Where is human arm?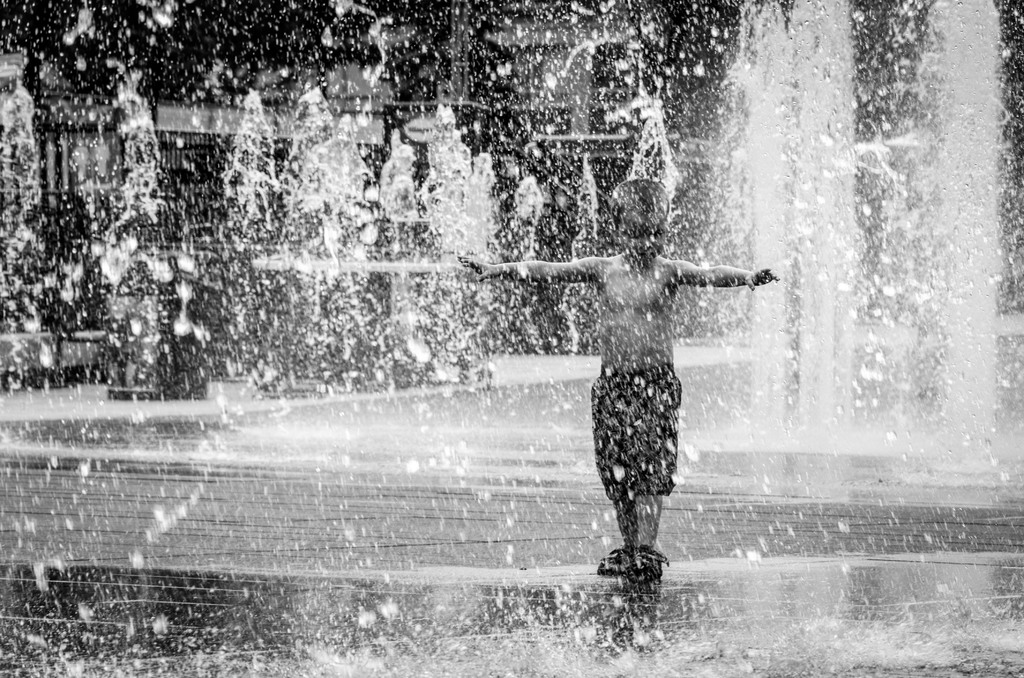
select_region(459, 250, 593, 284).
